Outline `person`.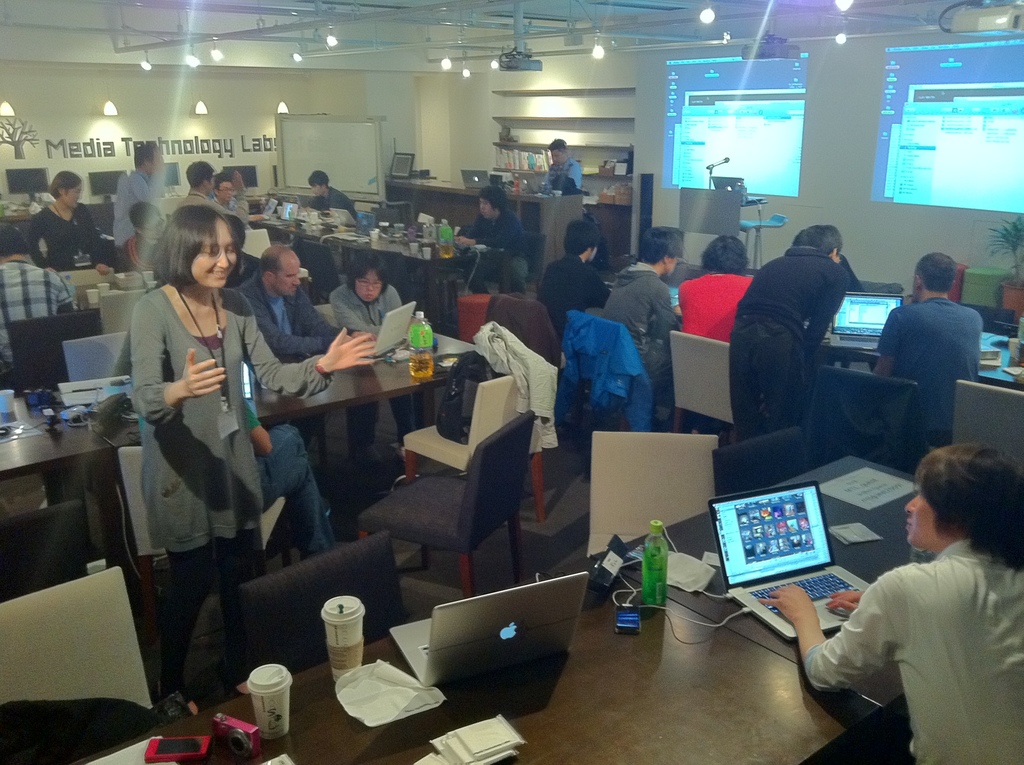
Outline: (0,224,77,377).
